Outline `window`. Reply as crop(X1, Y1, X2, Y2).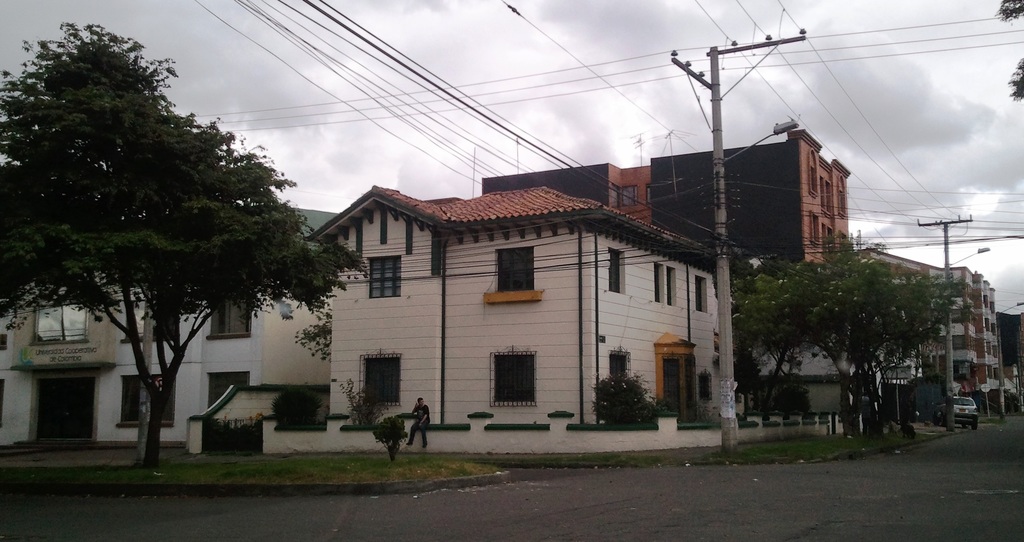
crop(488, 349, 539, 413).
